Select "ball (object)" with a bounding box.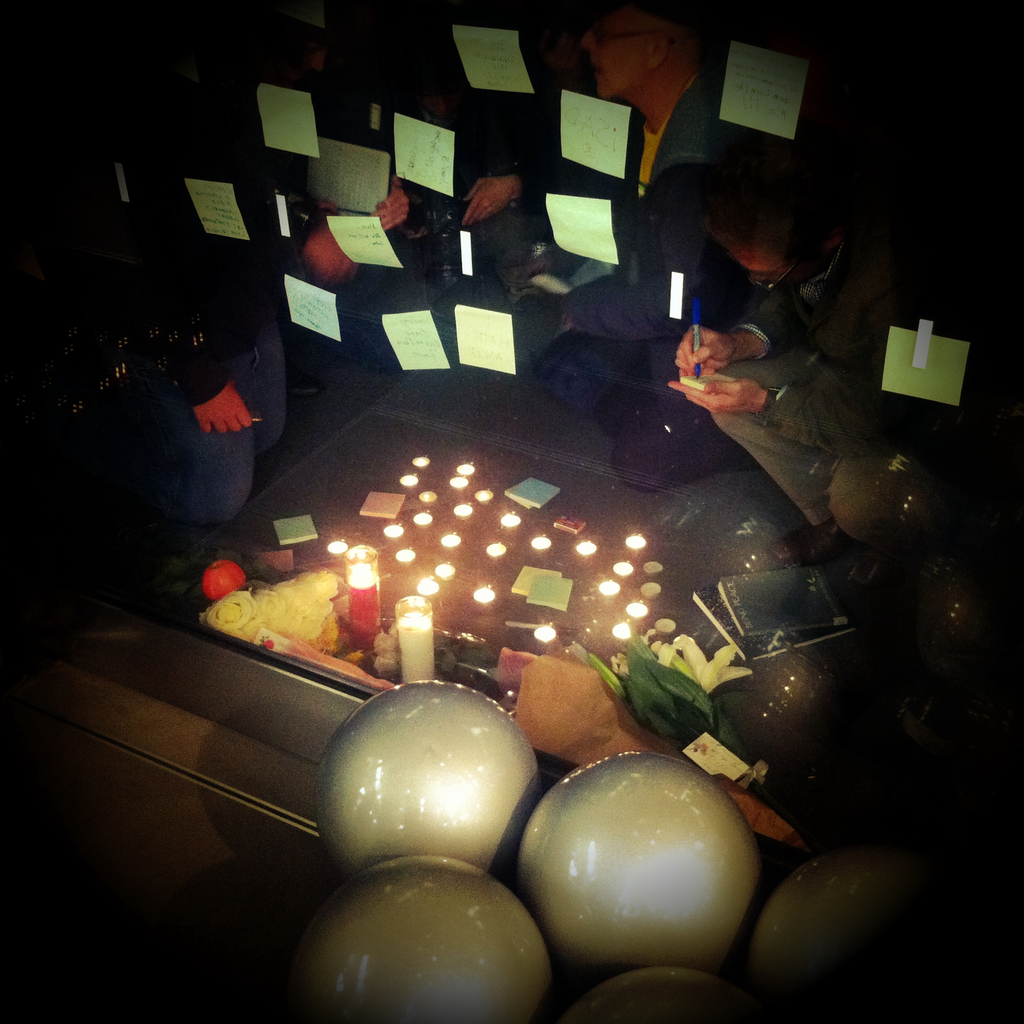
detection(753, 862, 1011, 1023).
